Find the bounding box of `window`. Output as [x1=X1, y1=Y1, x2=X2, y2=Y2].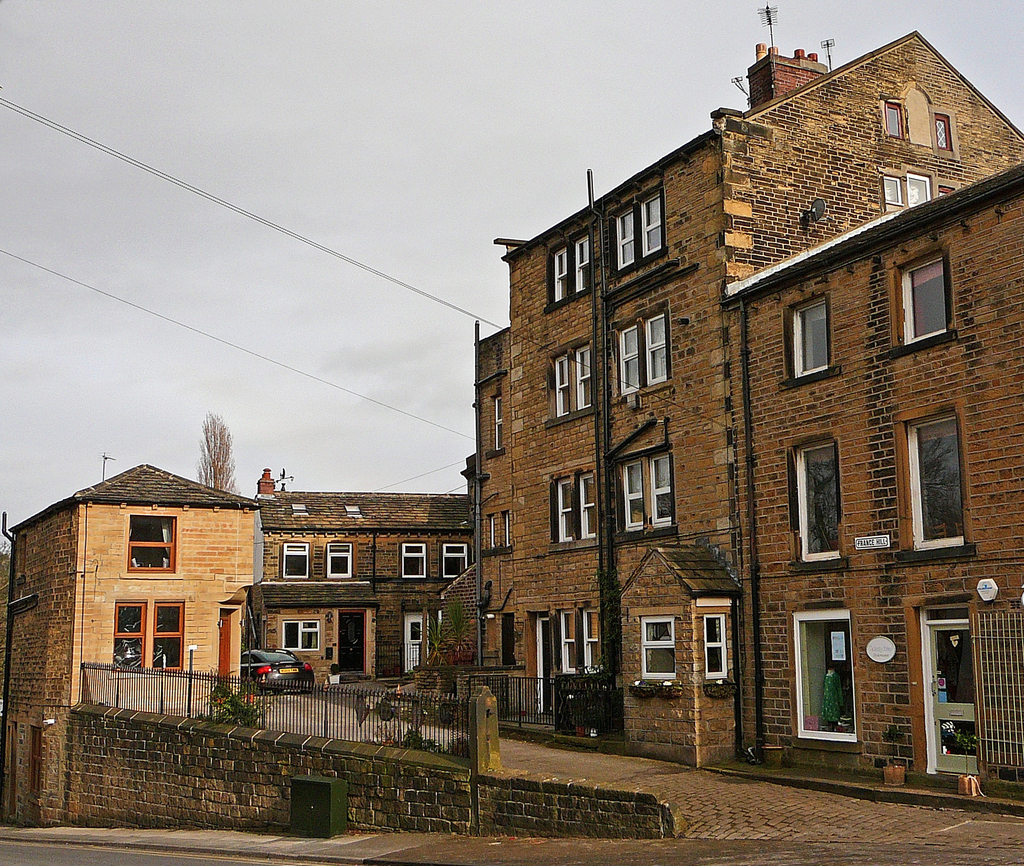
[x1=698, y1=604, x2=739, y2=686].
